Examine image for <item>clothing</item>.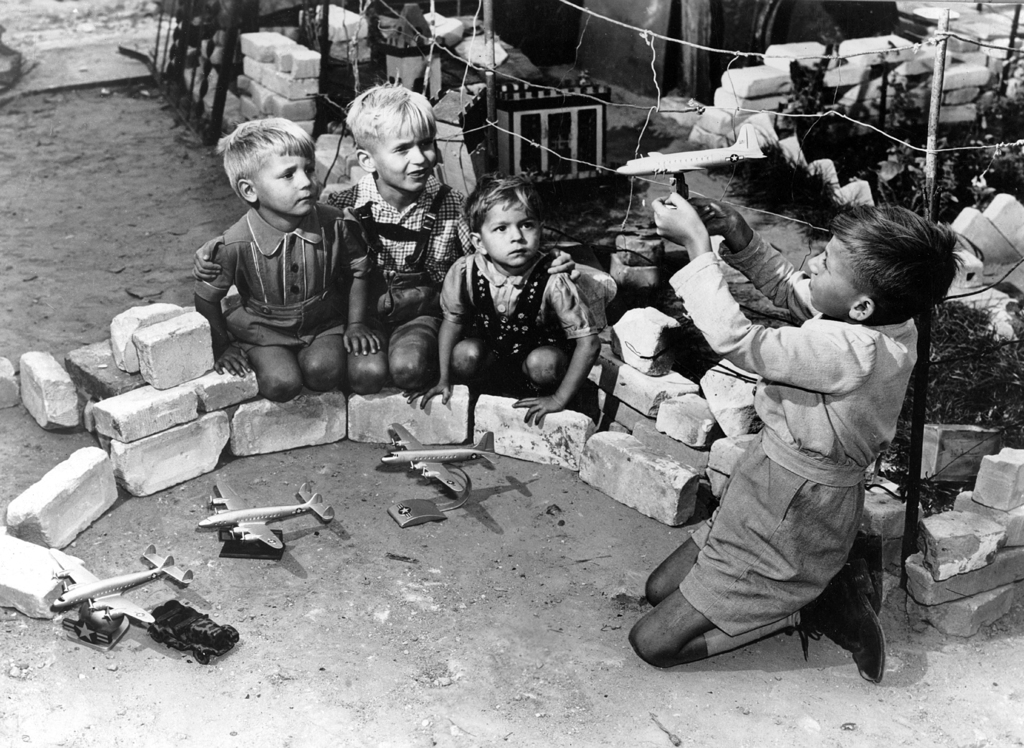
Examination result: box=[436, 248, 594, 388].
